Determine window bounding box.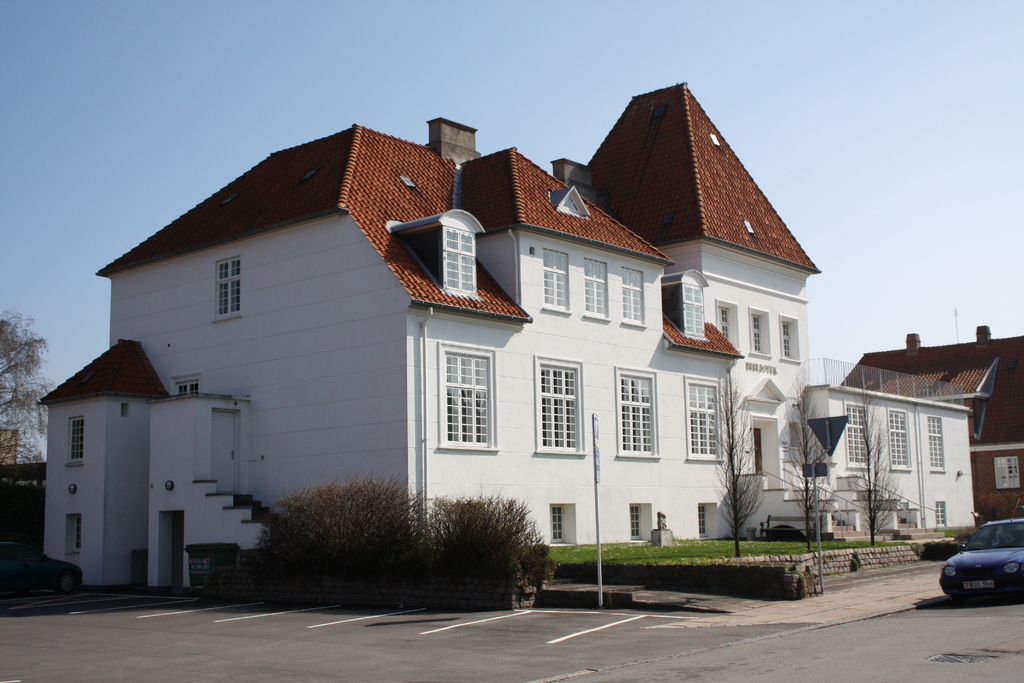
Determined: {"left": 848, "top": 406, "right": 874, "bottom": 467}.
